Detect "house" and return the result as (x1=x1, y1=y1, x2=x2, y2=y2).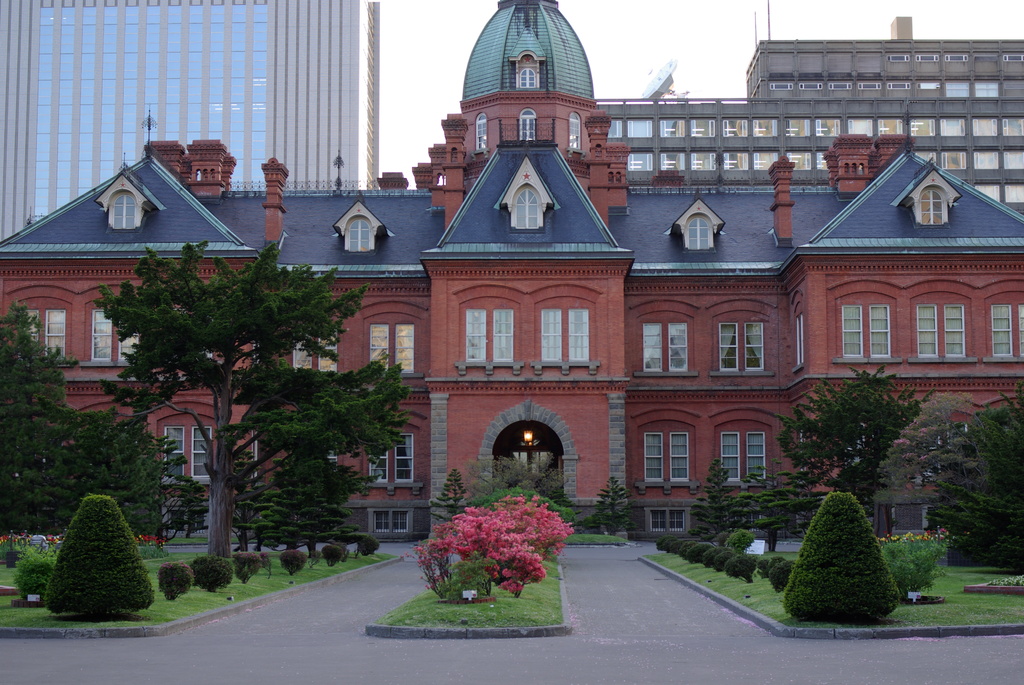
(x1=0, y1=0, x2=1020, y2=544).
